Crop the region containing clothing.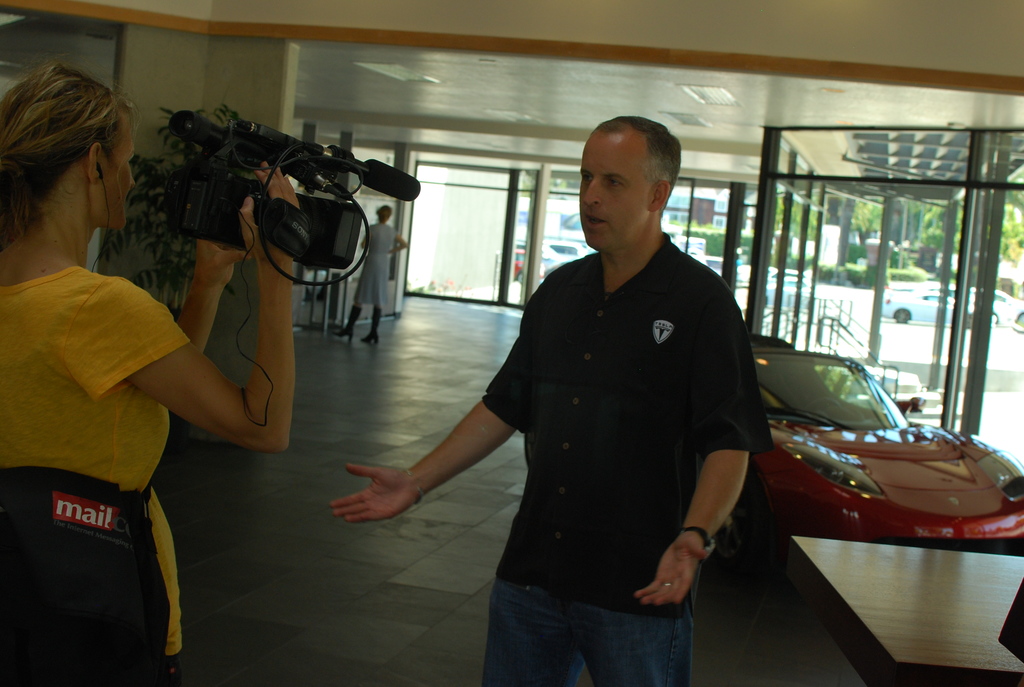
Crop region: box=[0, 271, 196, 686].
